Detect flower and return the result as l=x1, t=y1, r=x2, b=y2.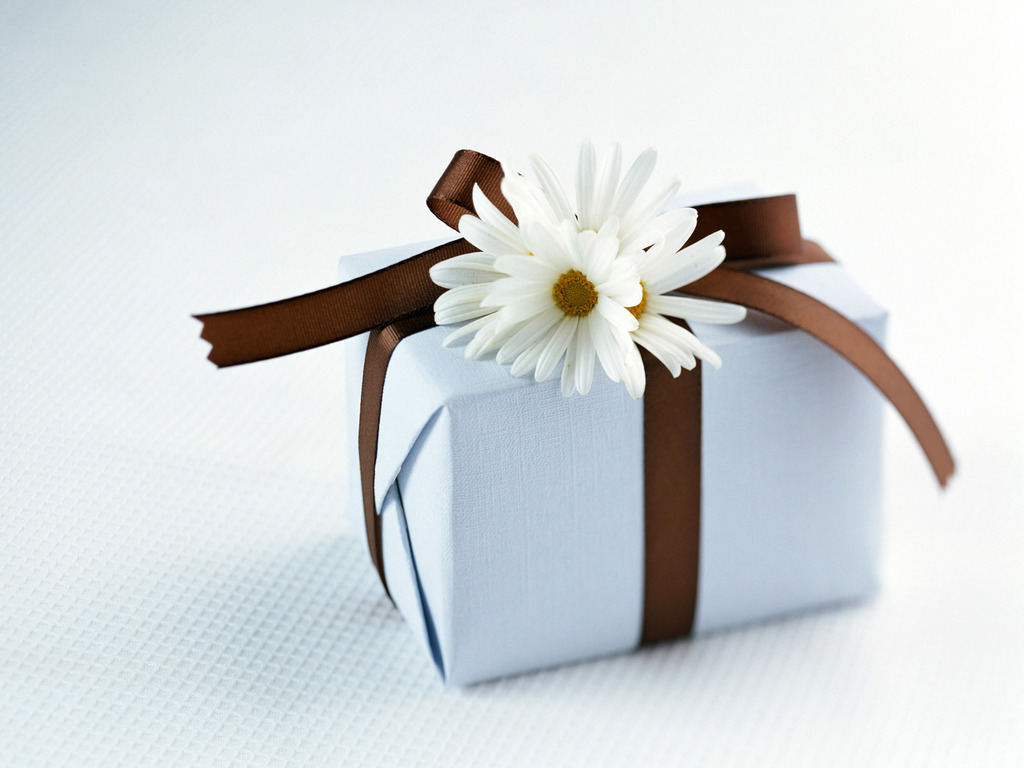
l=607, t=203, r=744, b=401.
